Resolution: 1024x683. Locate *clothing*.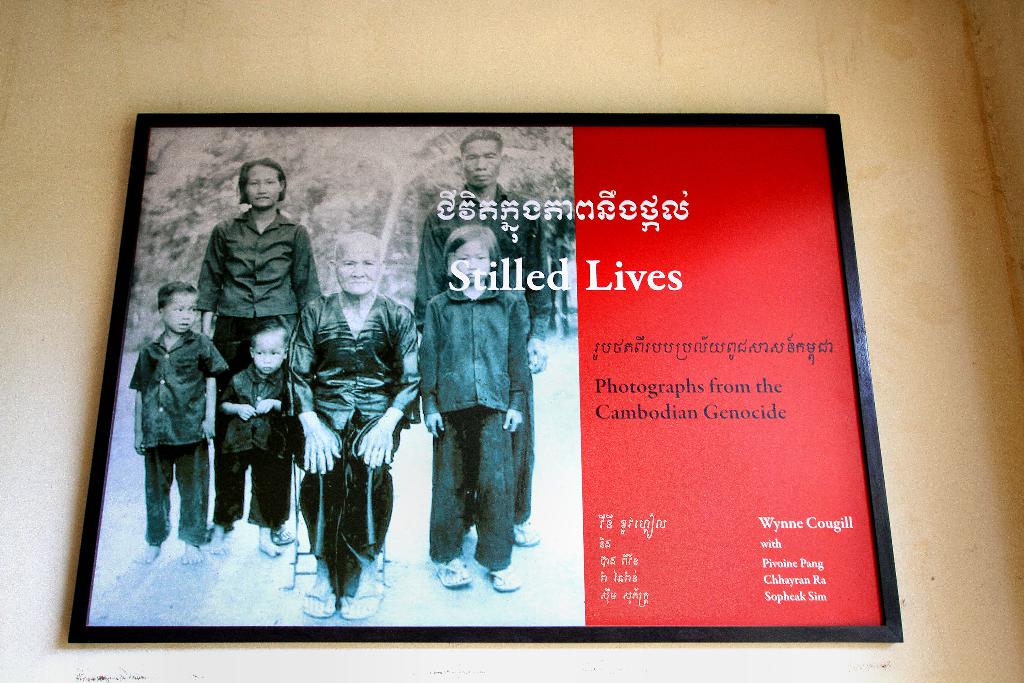
detection(422, 277, 530, 571).
